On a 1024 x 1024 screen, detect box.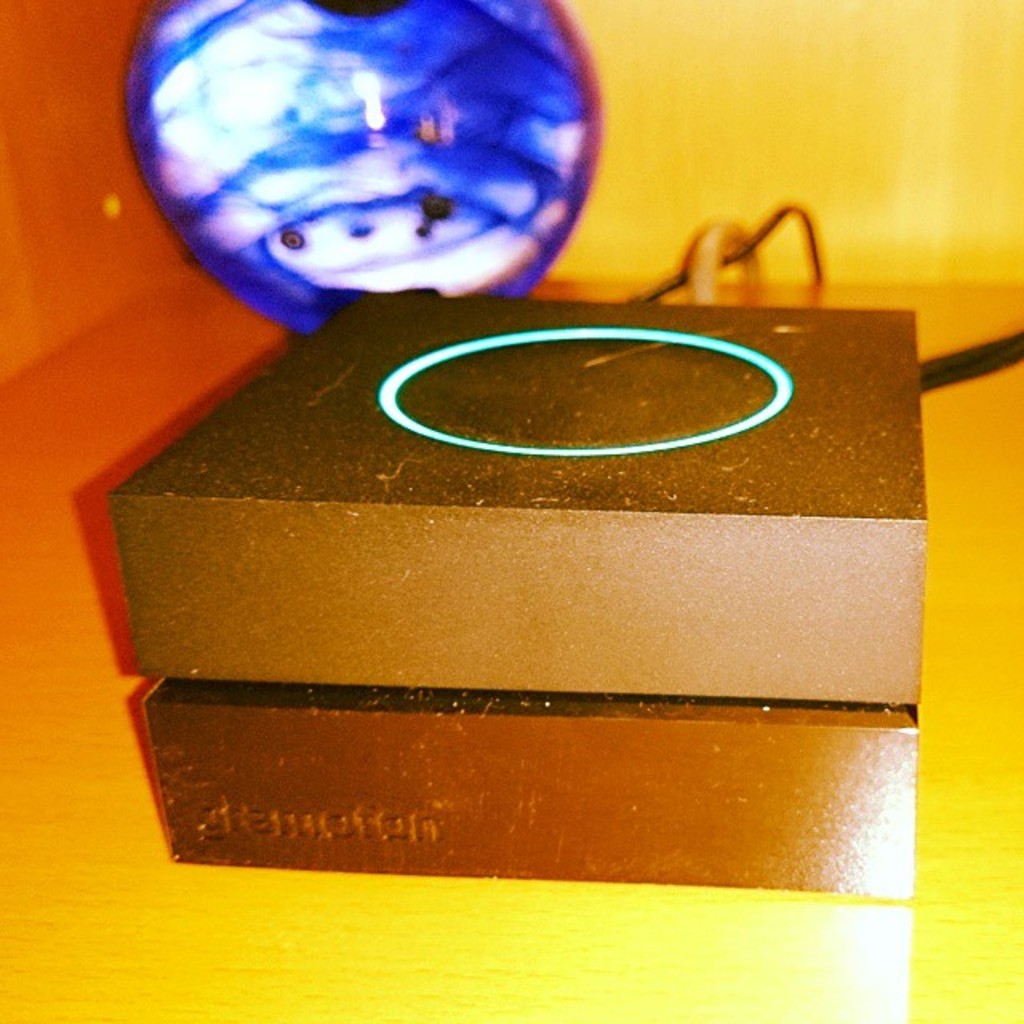
<box>107,293,917,704</box>.
